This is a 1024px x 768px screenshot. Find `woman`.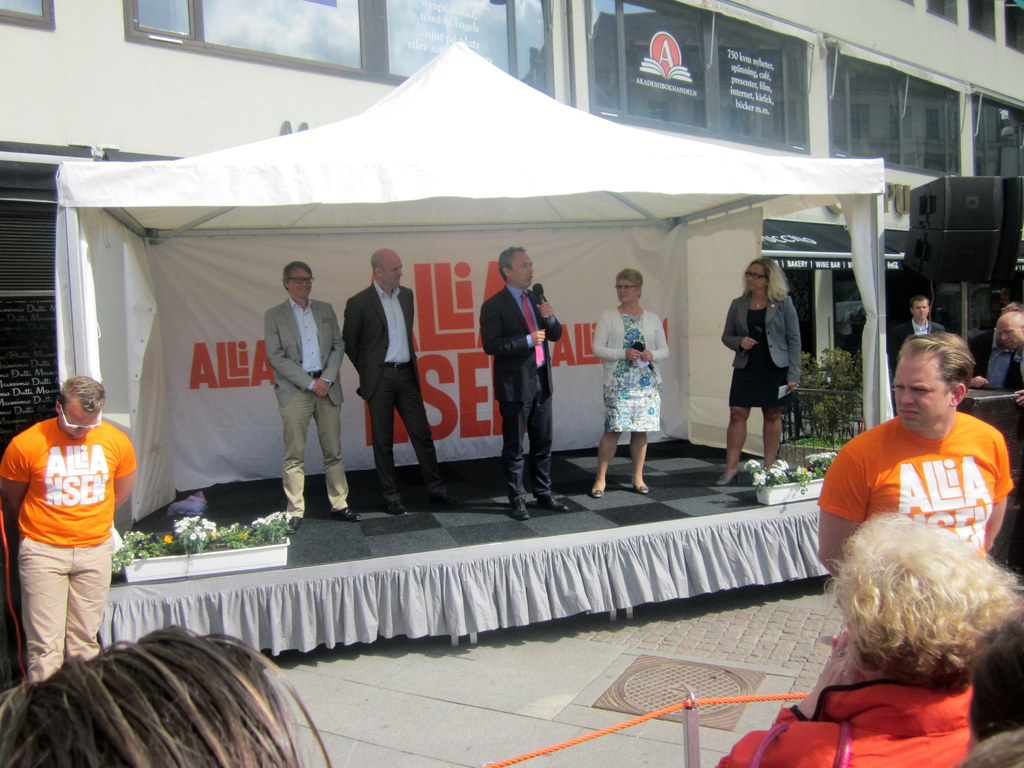
Bounding box: select_region(709, 516, 1006, 767).
